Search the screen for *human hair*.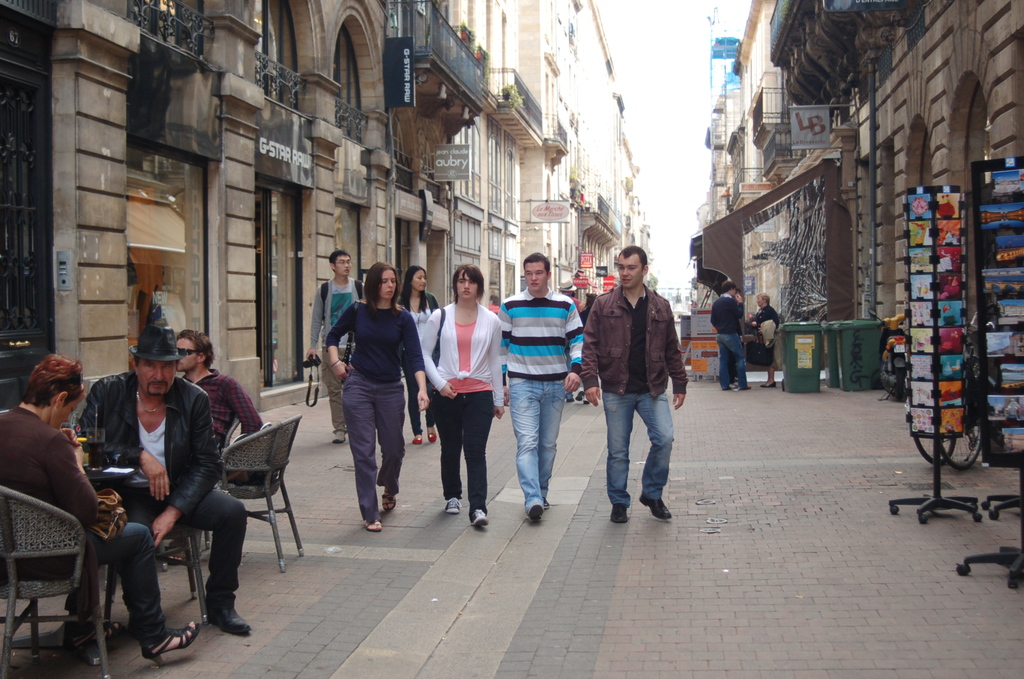
Found at BBox(451, 260, 485, 302).
